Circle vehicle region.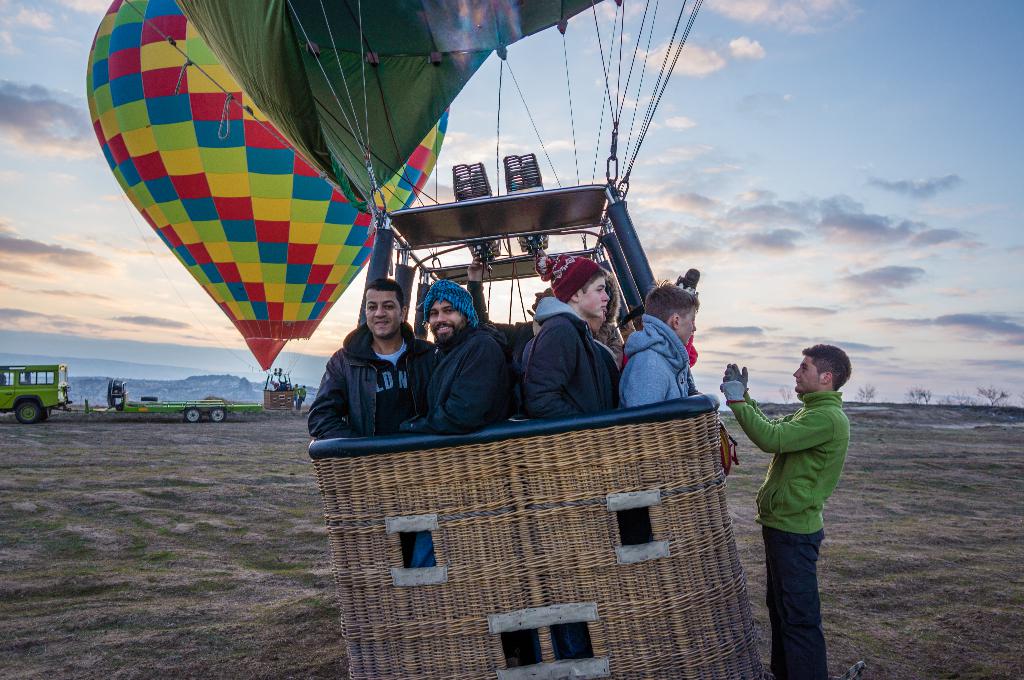
Region: (left=0, top=365, right=72, bottom=423).
